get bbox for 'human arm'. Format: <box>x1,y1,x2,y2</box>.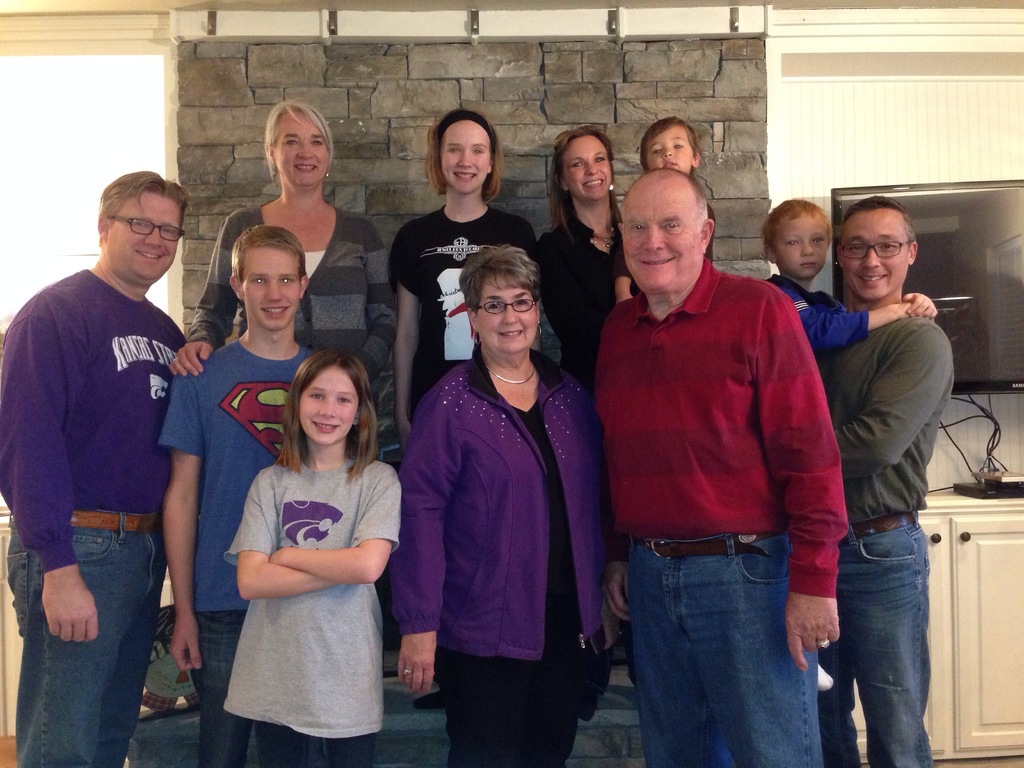
<box>841,315,953,480</box>.
